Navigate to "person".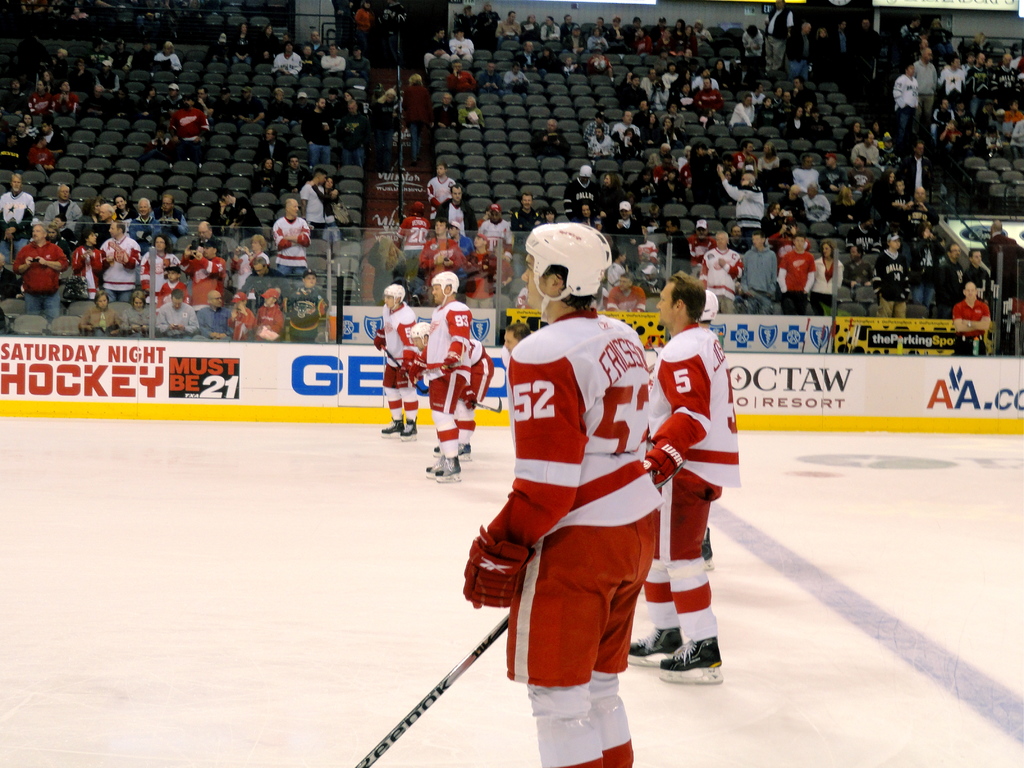
Navigation target: x1=835, y1=17, x2=849, y2=75.
